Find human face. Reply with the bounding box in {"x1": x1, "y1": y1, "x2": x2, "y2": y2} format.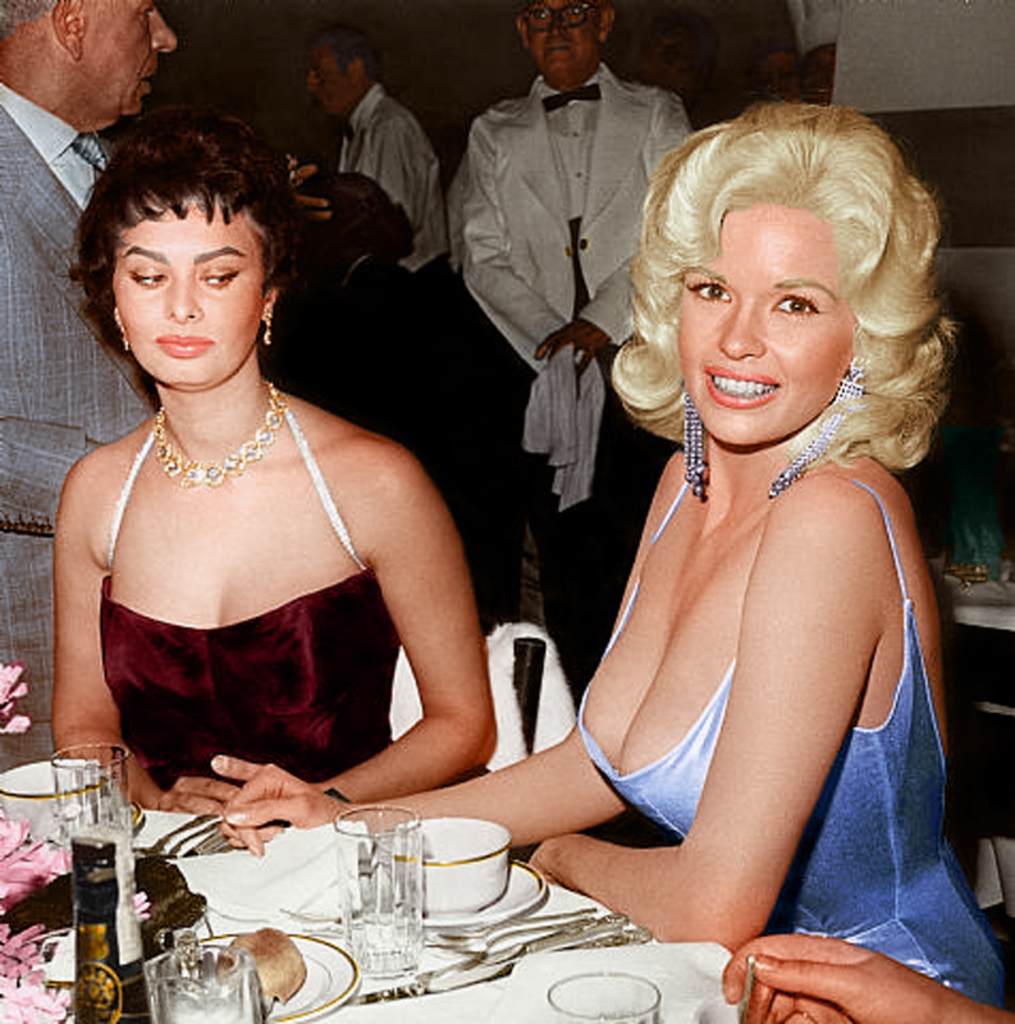
{"x1": 70, "y1": 0, "x2": 174, "y2": 125}.
